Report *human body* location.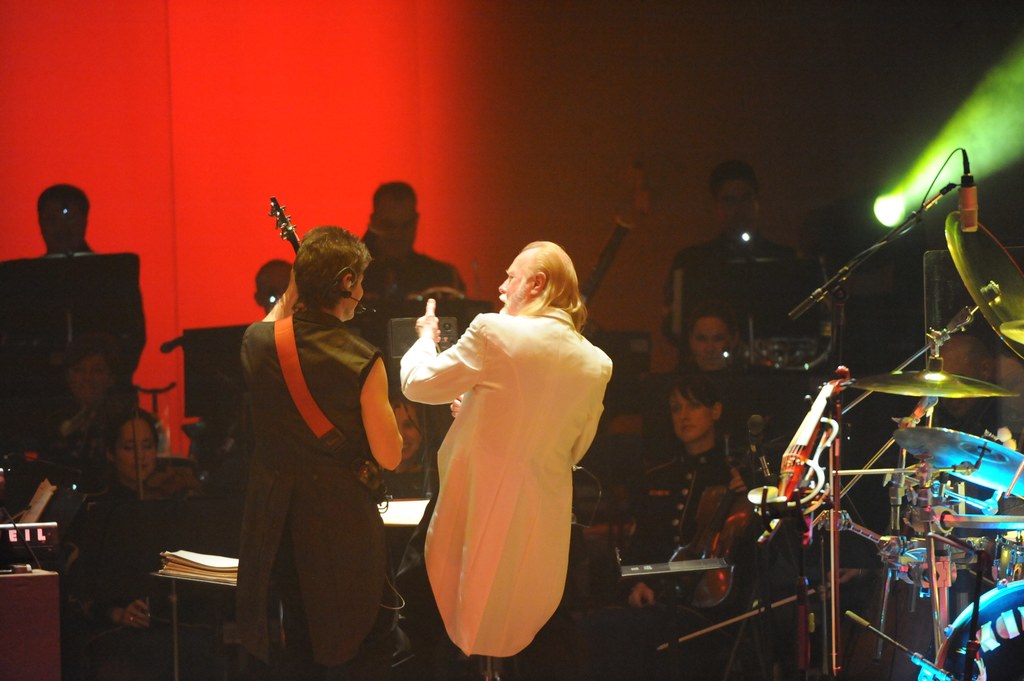
Report: (x1=623, y1=369, x2=778, y2=680).
